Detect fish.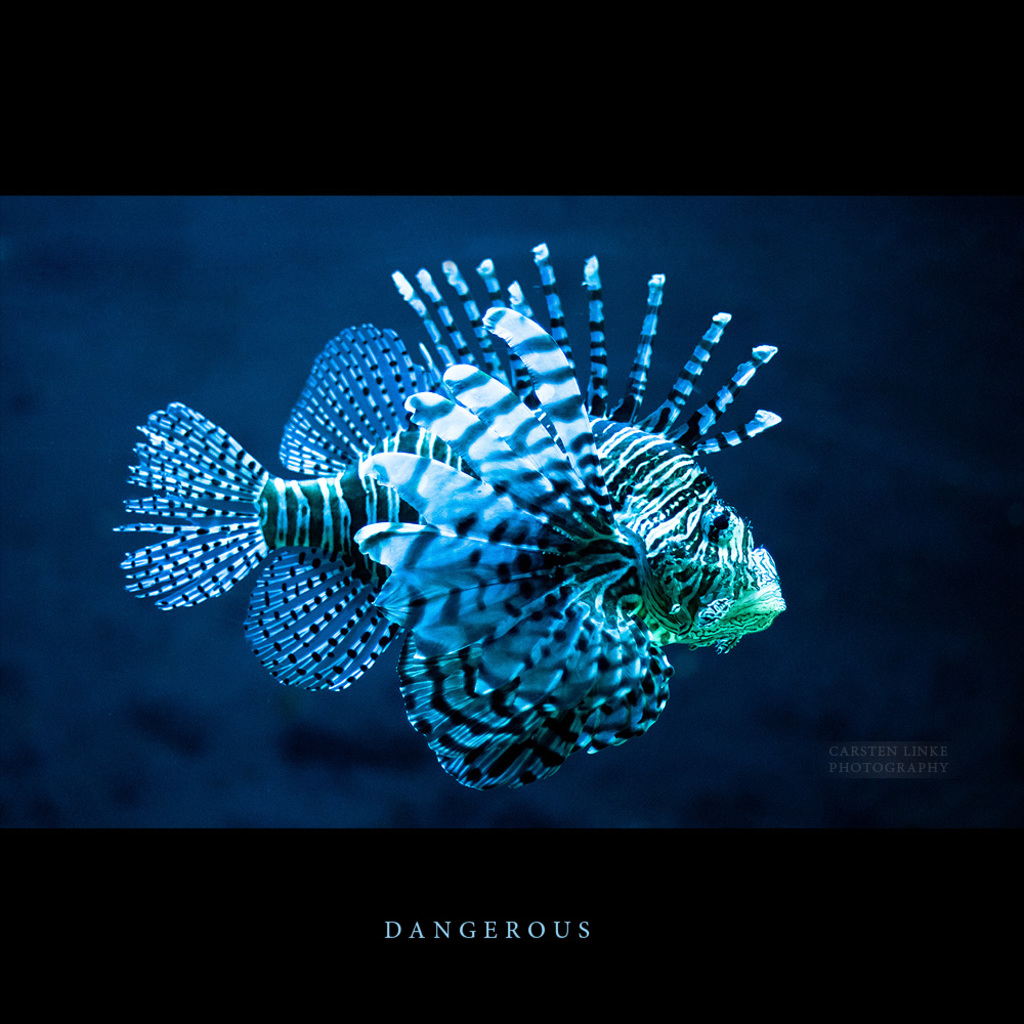
Detected at <box>92,246,846,803</box>.
